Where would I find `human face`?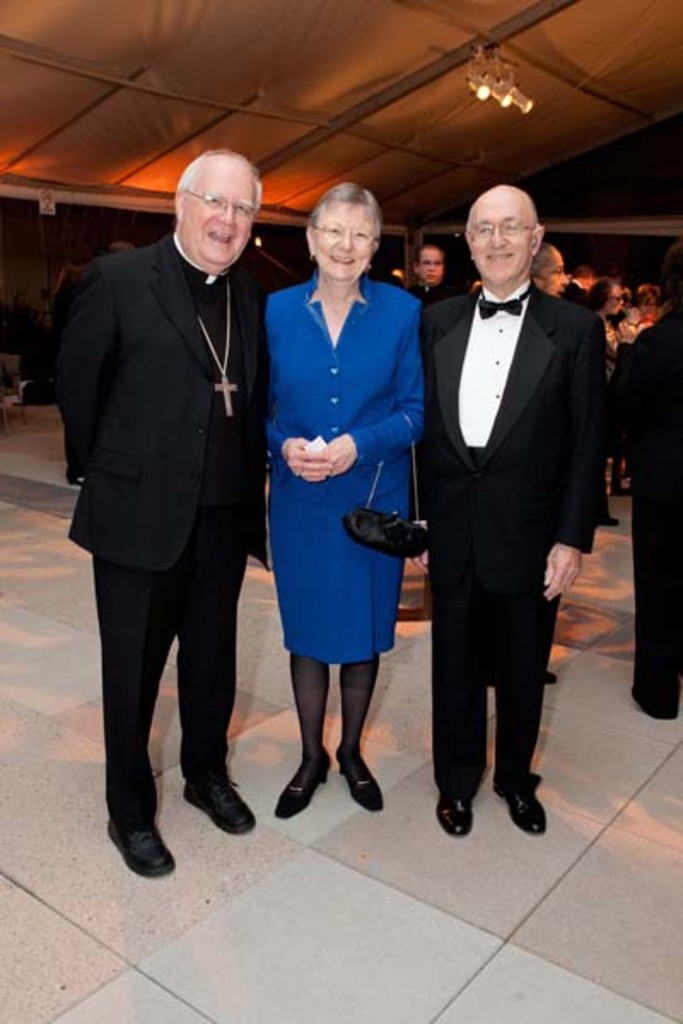
At {"x1": 184, "y1": 159, "x2": 261, "y2": 261}.
